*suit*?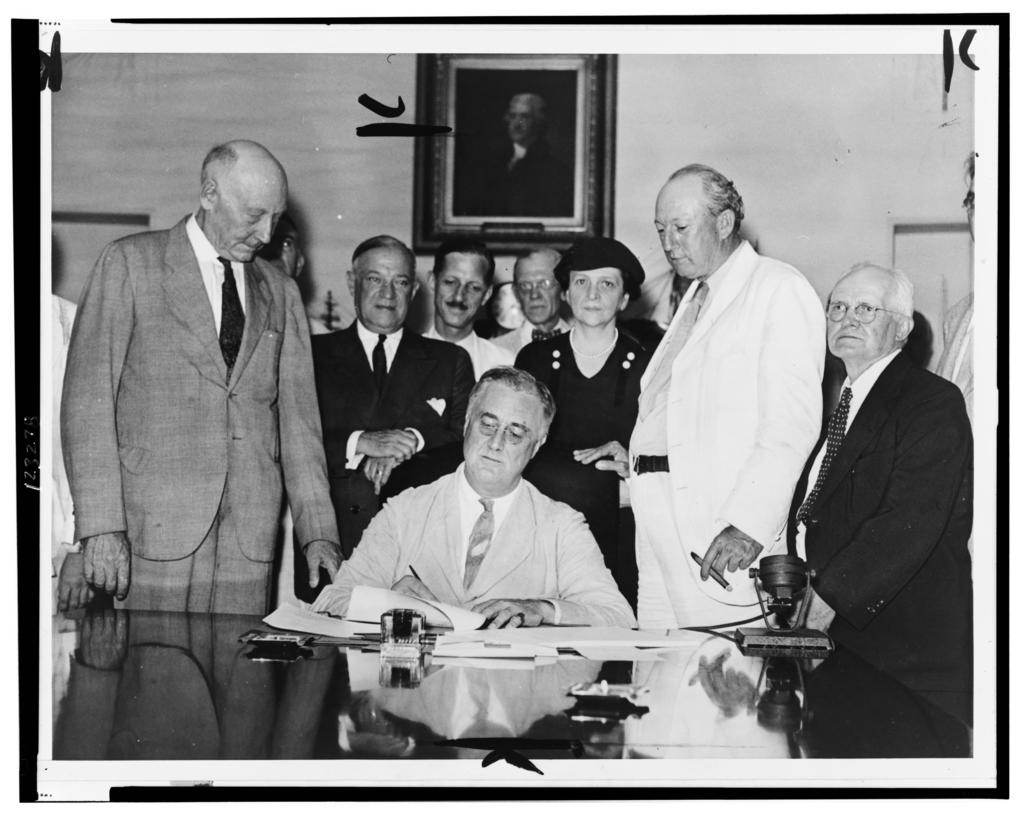
<bbox>623, 236, 831, 633</bbox>
